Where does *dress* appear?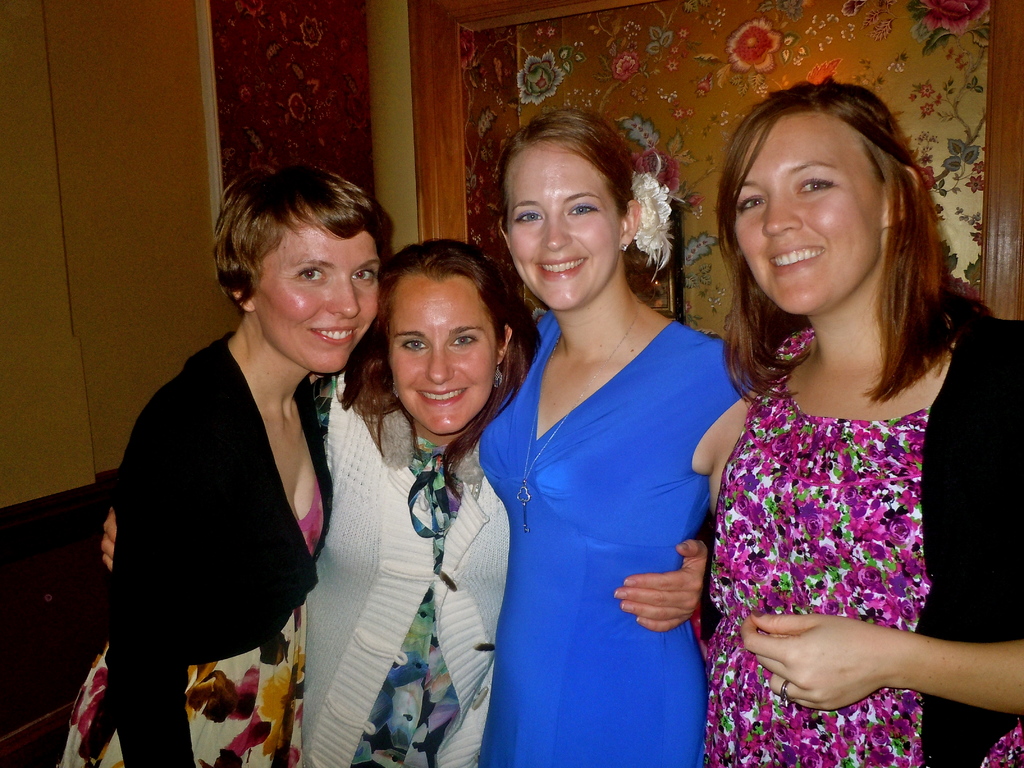
Appears at 478/248/730/758.
